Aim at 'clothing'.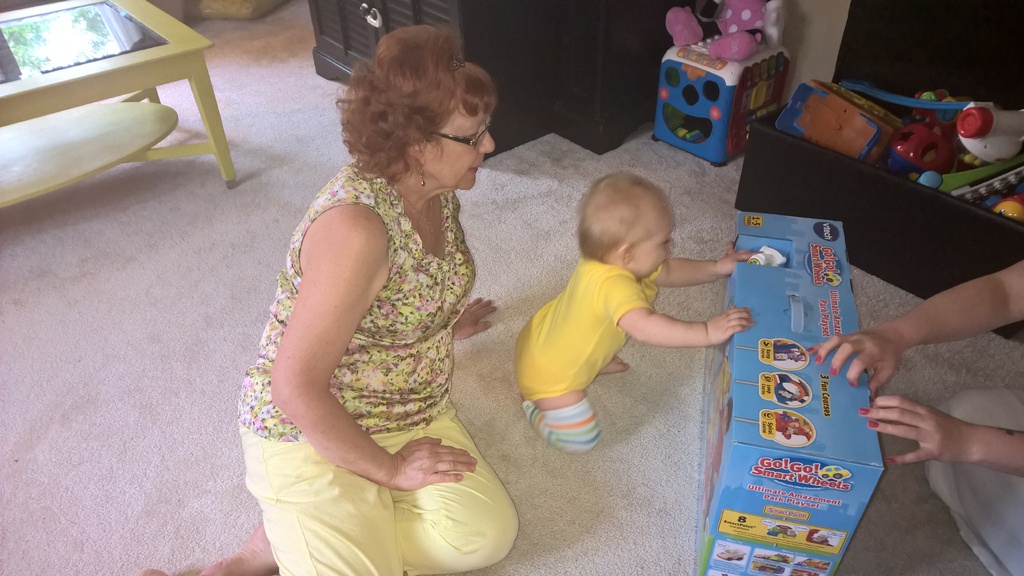
Aimed at 232:161:525:575.
